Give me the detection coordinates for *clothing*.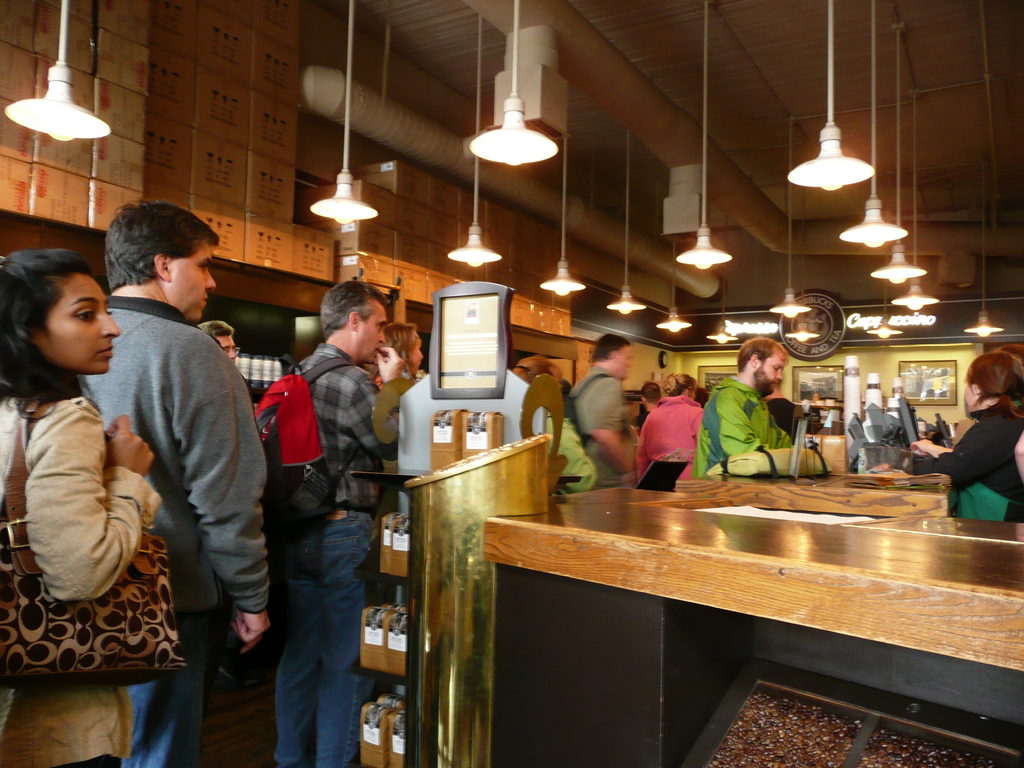
[938, 397, 1022, 534].
